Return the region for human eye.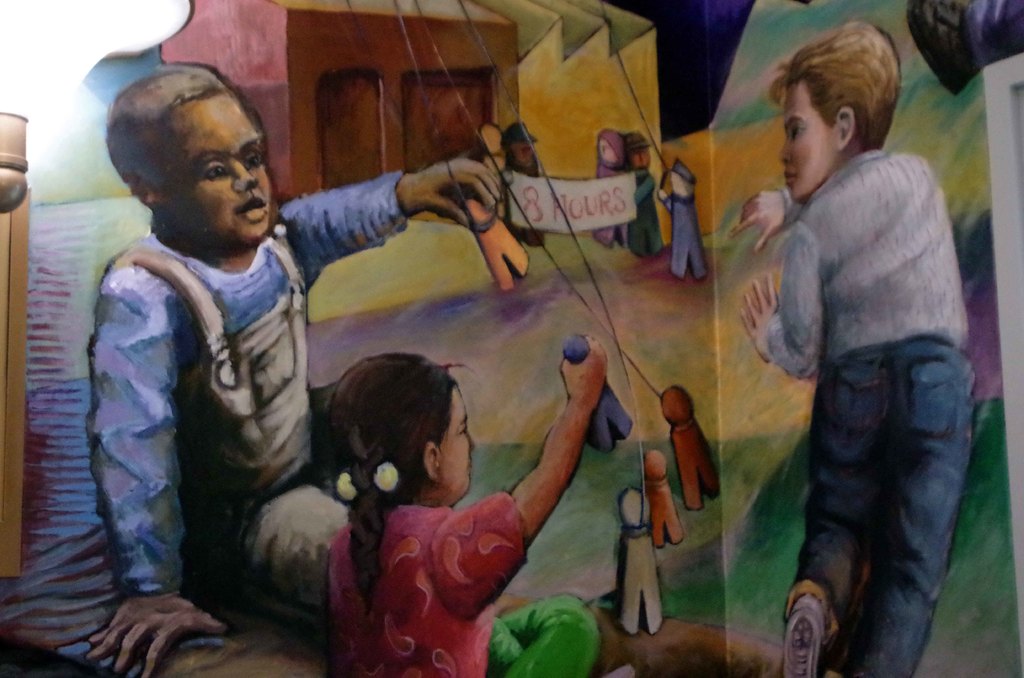
bbox=[244, 149, 269, 173].
